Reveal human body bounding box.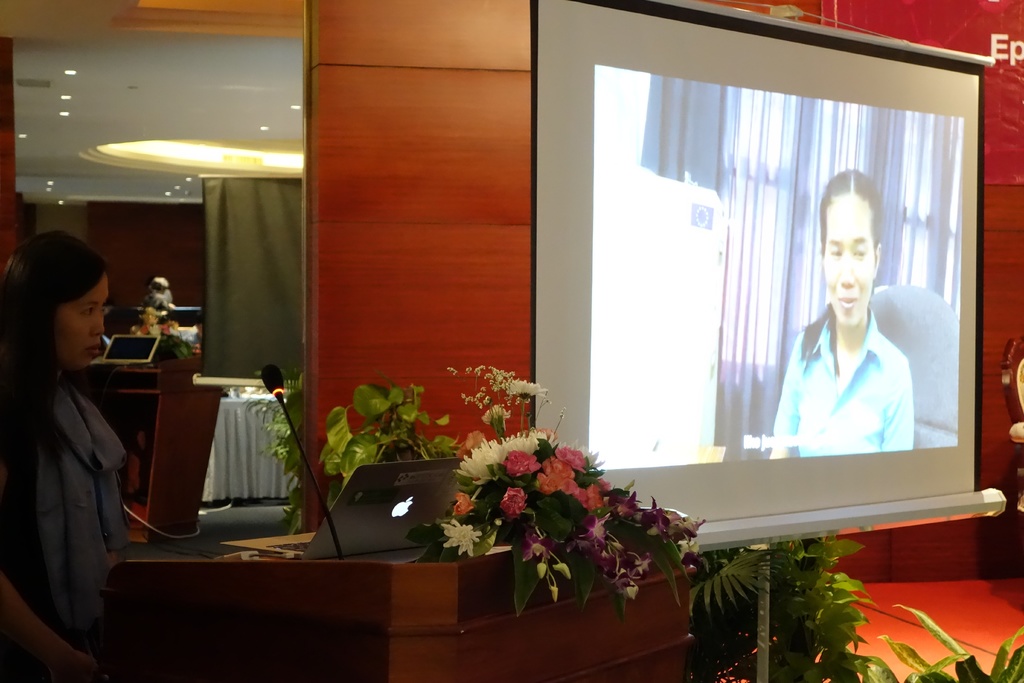
Revealed: BBox(20, 212, 173, 650).
